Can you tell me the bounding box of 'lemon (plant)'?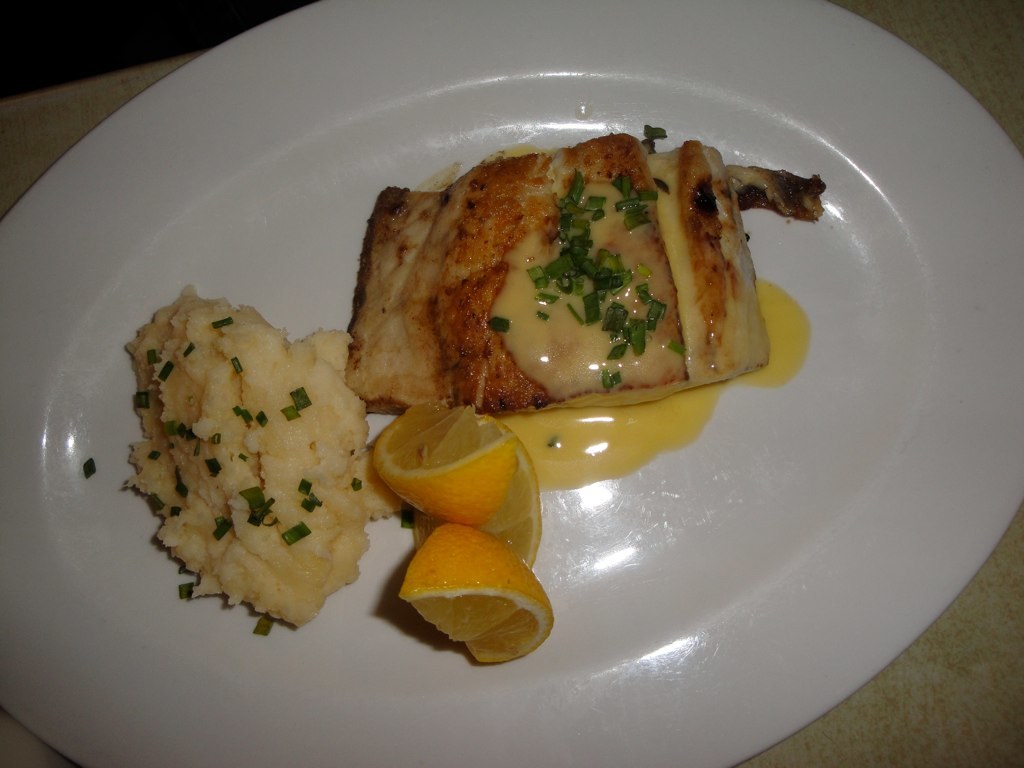
<region>390, 526, 547, 659</region>.
